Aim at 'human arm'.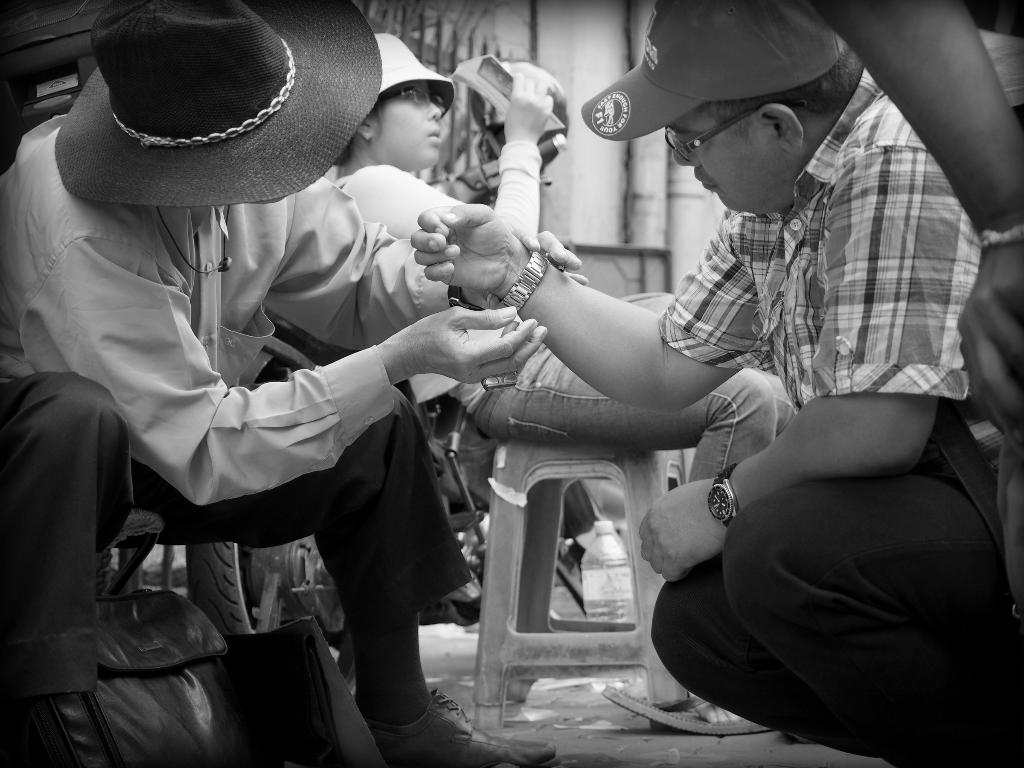
Aimed at l=859, t=0, r=1023, b=237.
